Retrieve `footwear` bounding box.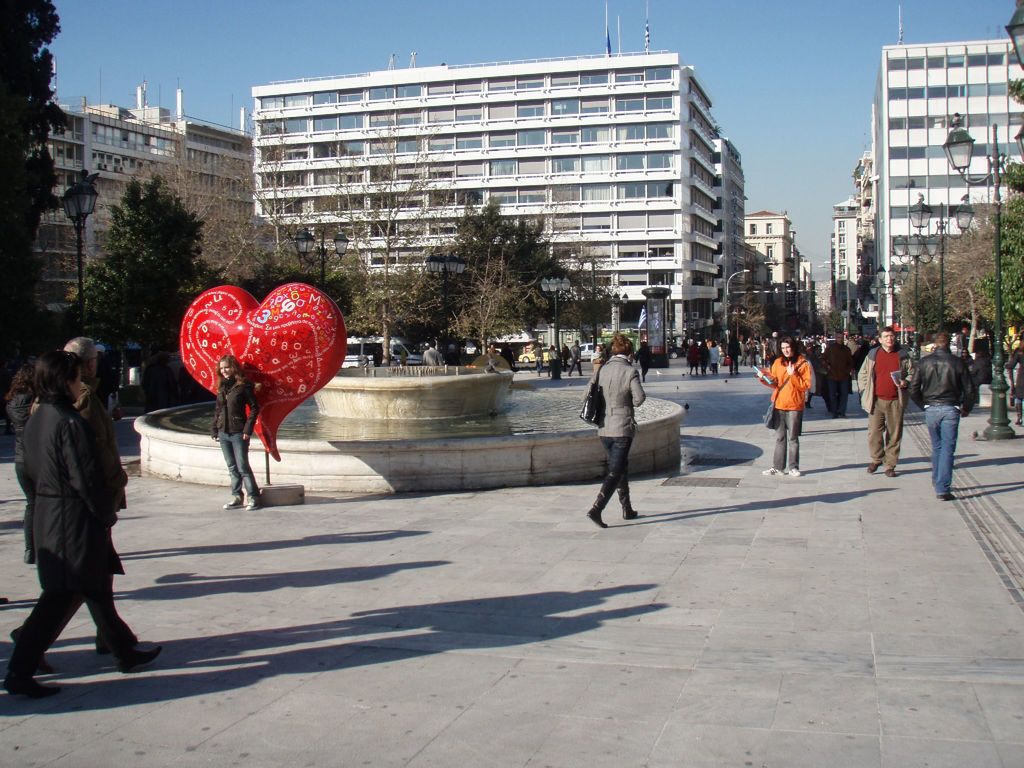
Bounding box: [787,467,801,477].
